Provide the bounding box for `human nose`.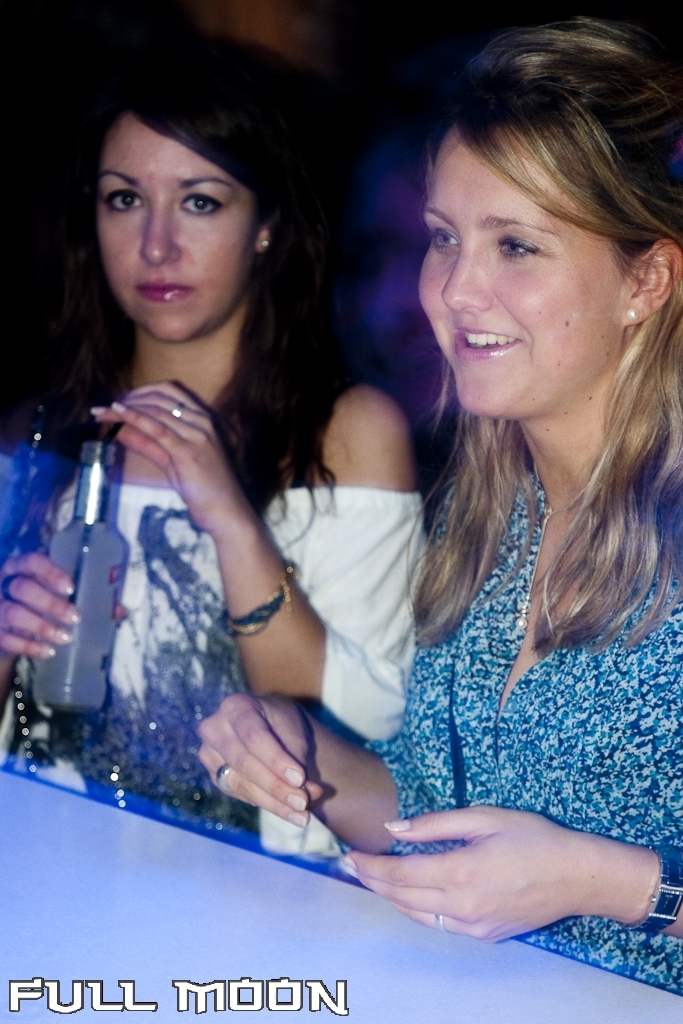
{"left": 139, "top": 208, "right": 179, "bottom": 261}.
